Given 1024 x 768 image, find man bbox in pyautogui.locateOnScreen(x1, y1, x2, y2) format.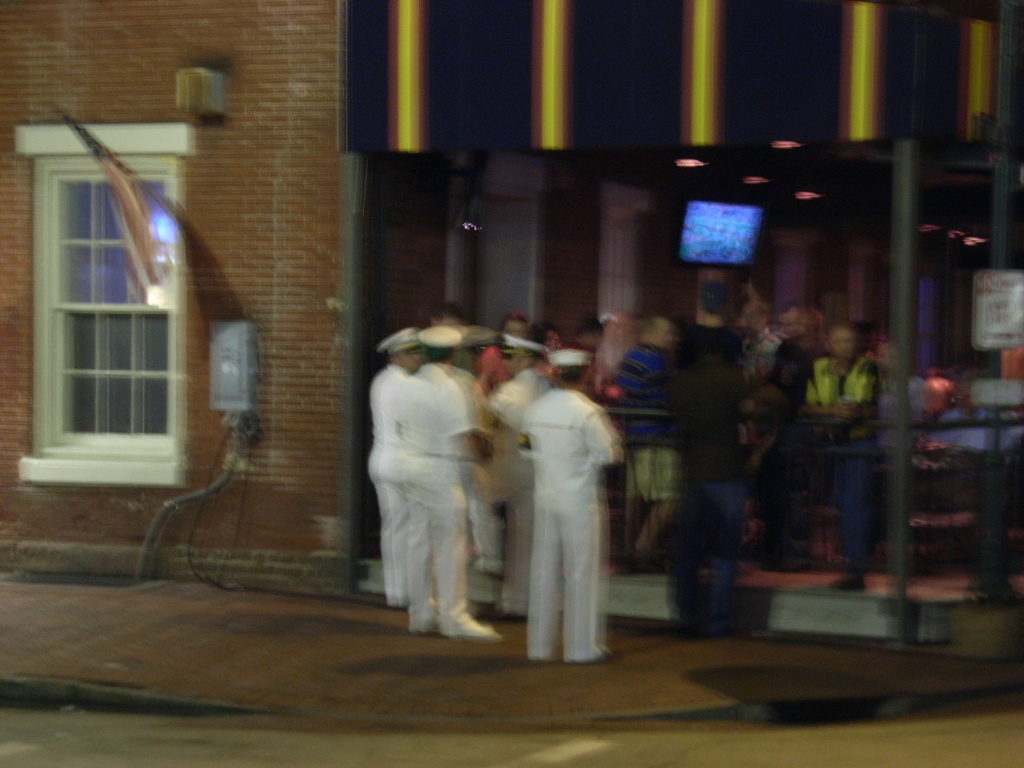
pyautogui.locateOnScreen(395, 330, 500, 644).
